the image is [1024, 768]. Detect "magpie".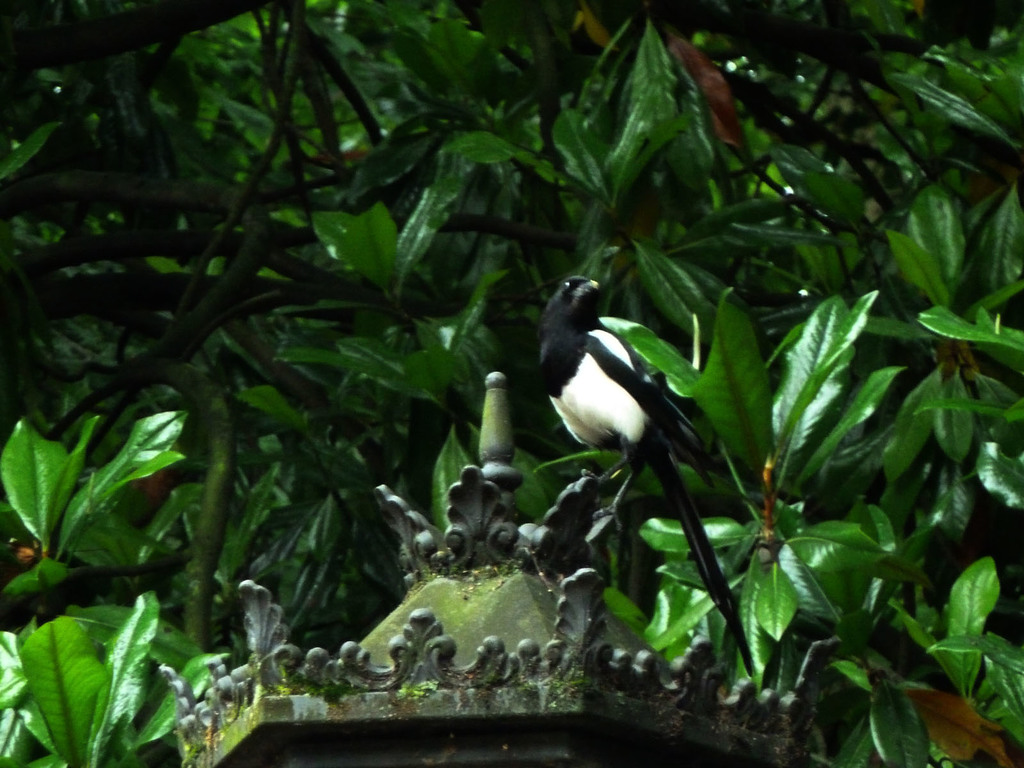
Detection: {"left": 541, "top": 273, "right": 755, "bottom": 678}.
